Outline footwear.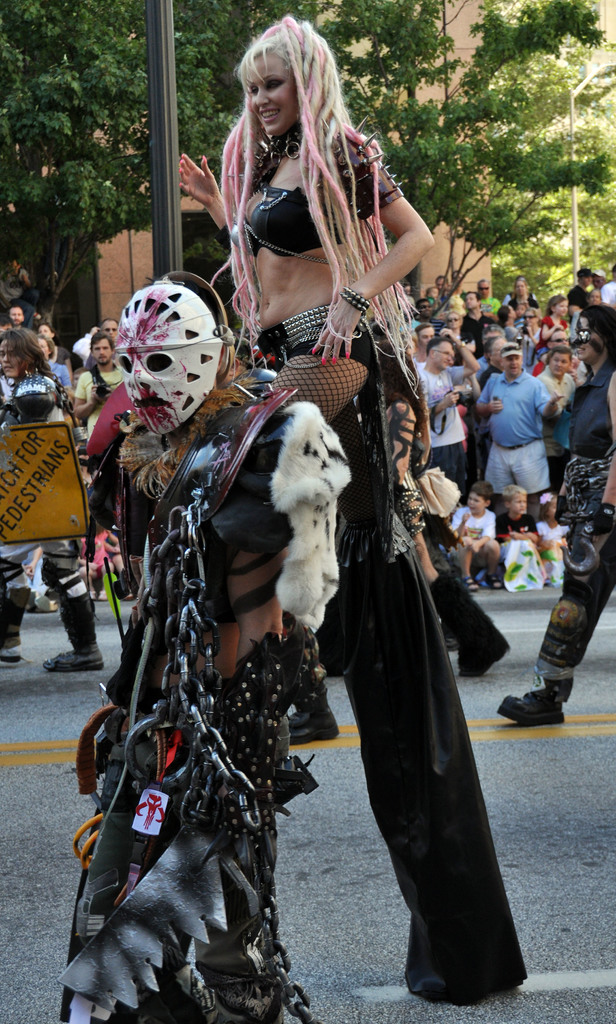
Outline: crop(42, 557, 112, 673).
